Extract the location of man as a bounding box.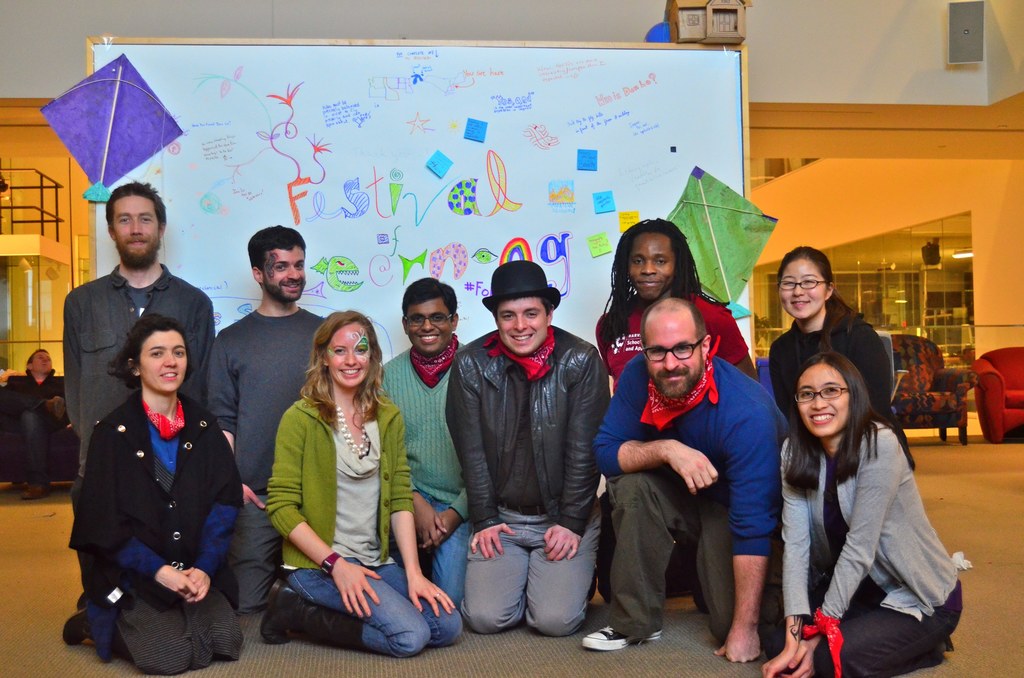
locate(61, 180, 211, 606).
